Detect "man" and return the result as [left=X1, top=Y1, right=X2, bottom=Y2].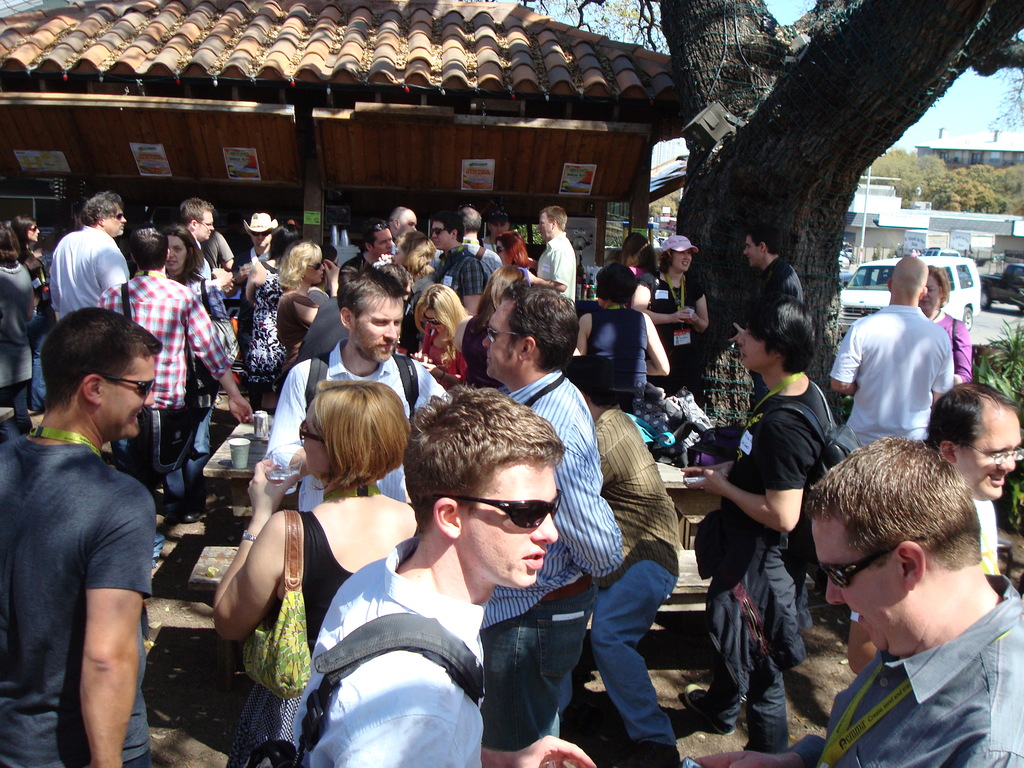
[left=481, top=209, right=511, bottom=257].
